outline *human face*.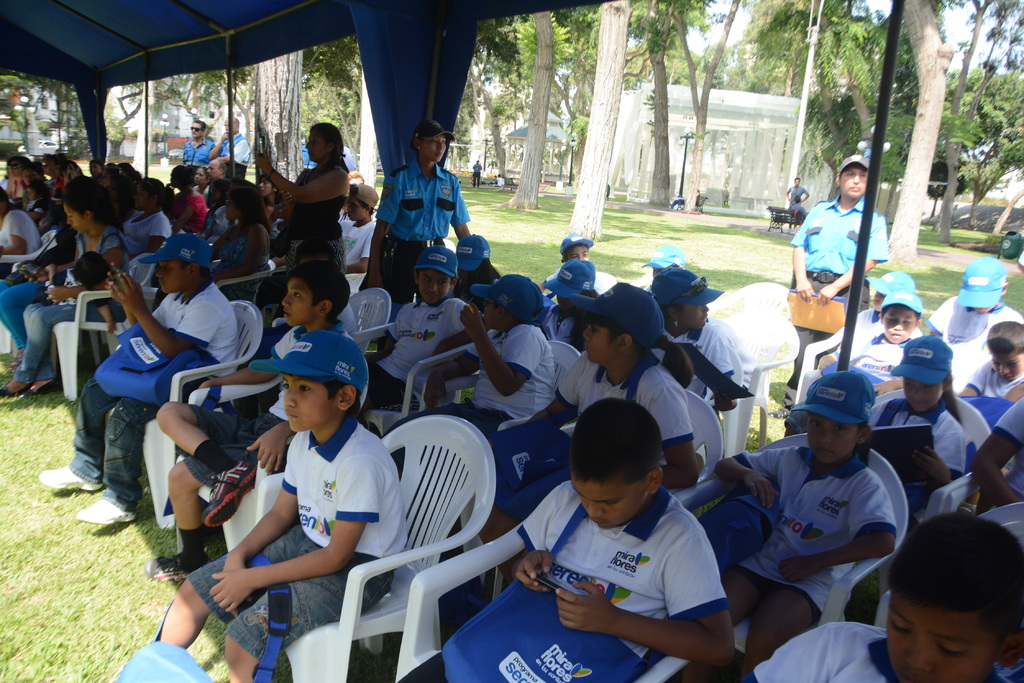
Outline: bbox(485, 300, 502, 328).
